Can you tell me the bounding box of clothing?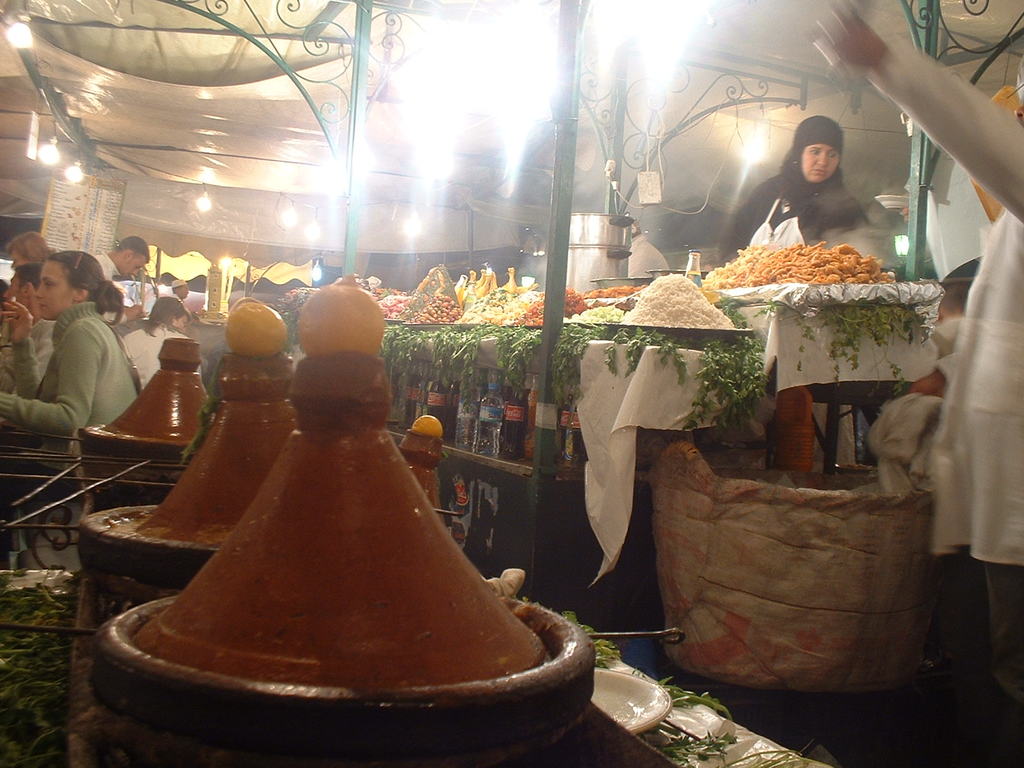
31/316/57/384.
